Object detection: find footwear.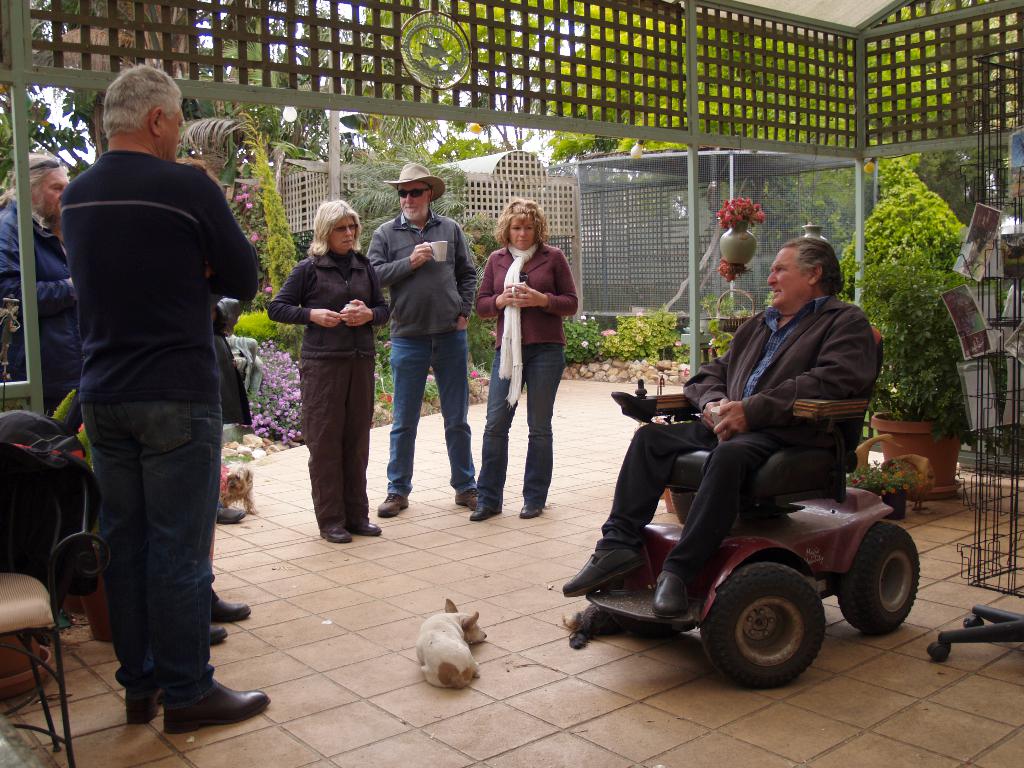
<region>560, 534, 643, 597</region>.
